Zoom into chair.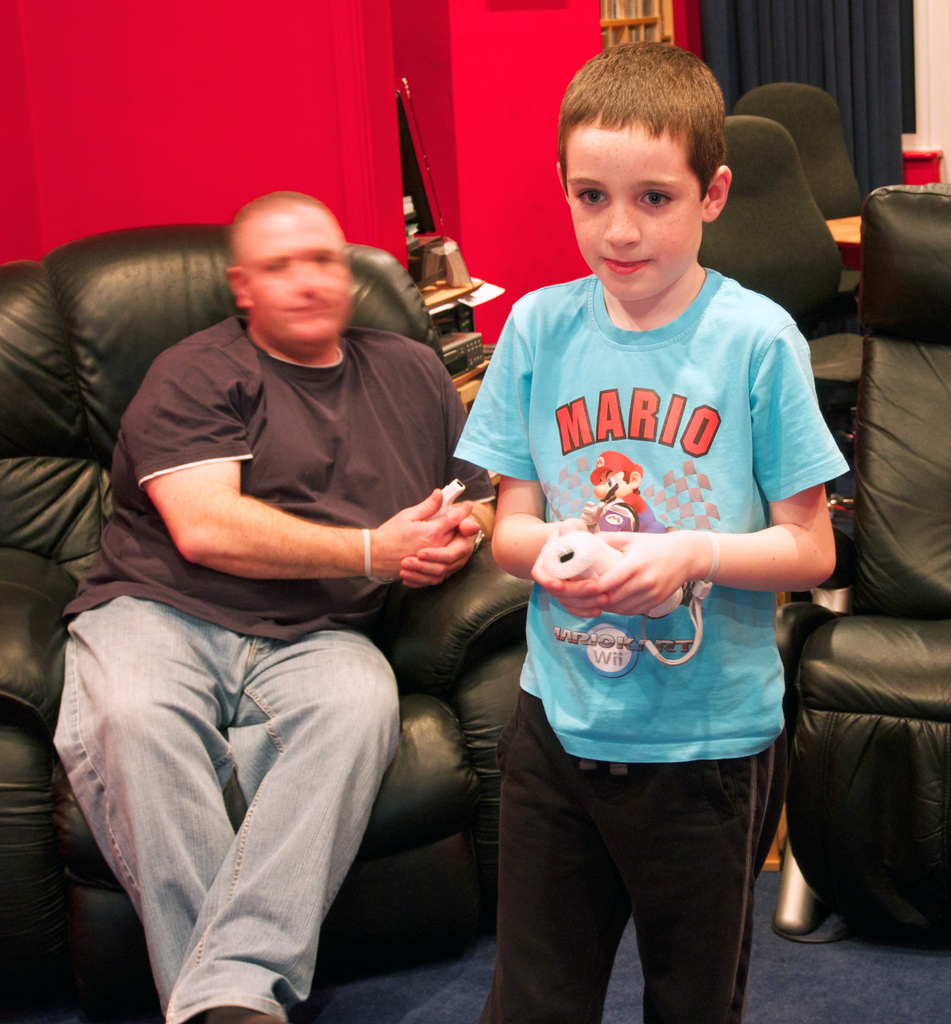
Zoom target: 772, 184, 950, 954.
